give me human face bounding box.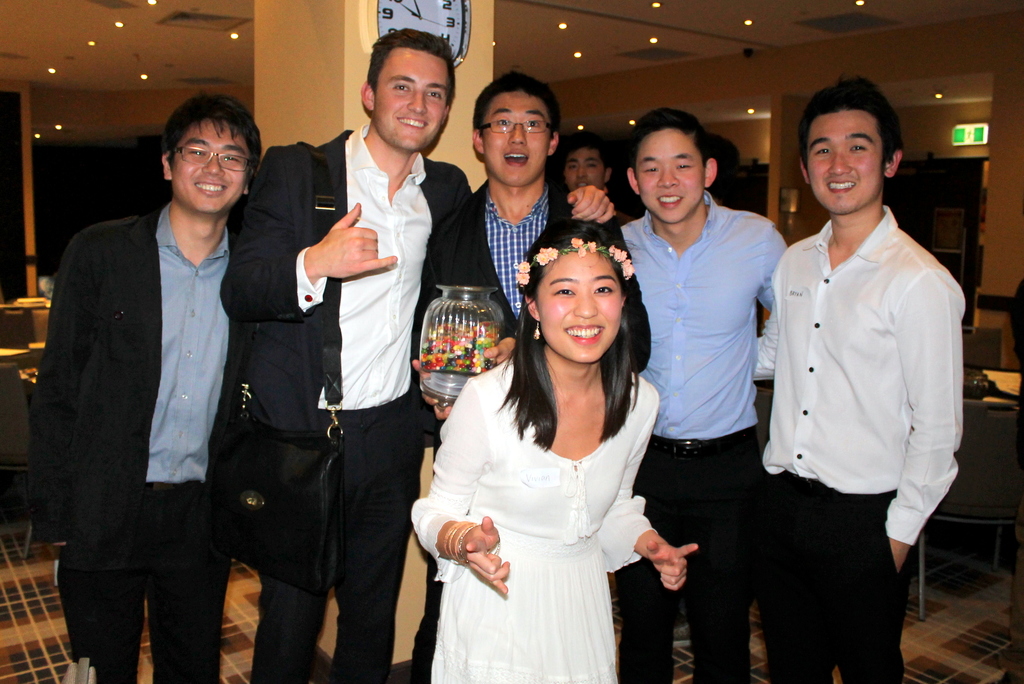
172 122 250 212.
